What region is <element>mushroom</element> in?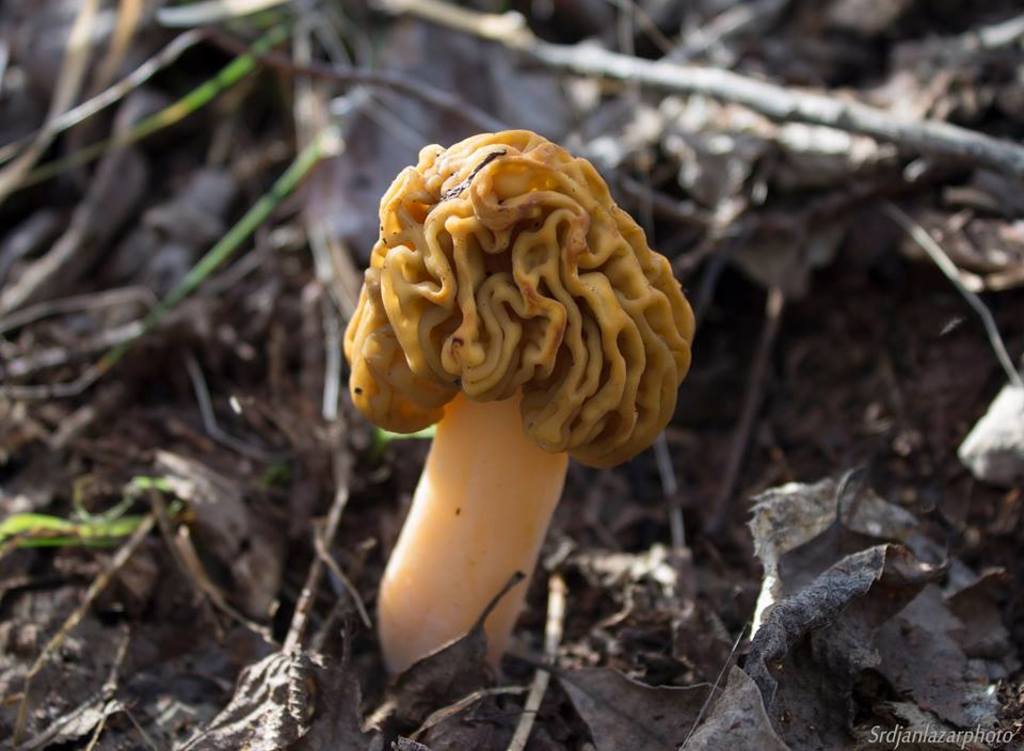
bbox(339, 119, 692, 687).
